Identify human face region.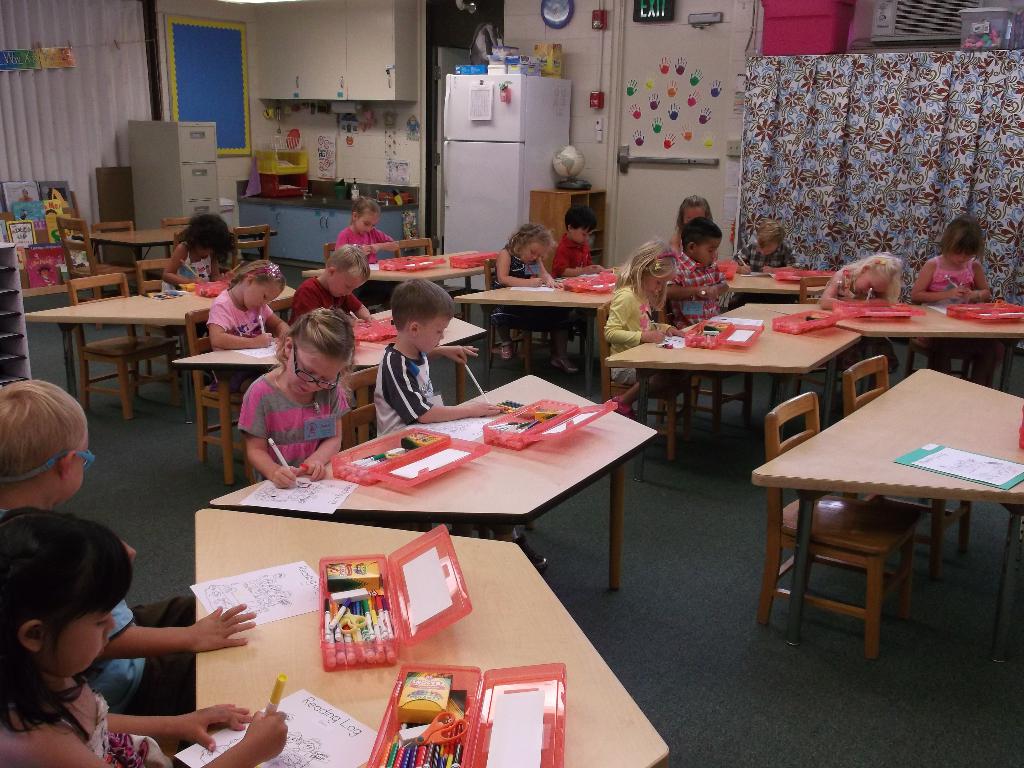
Region: locate(33, 610, 115, 680).
